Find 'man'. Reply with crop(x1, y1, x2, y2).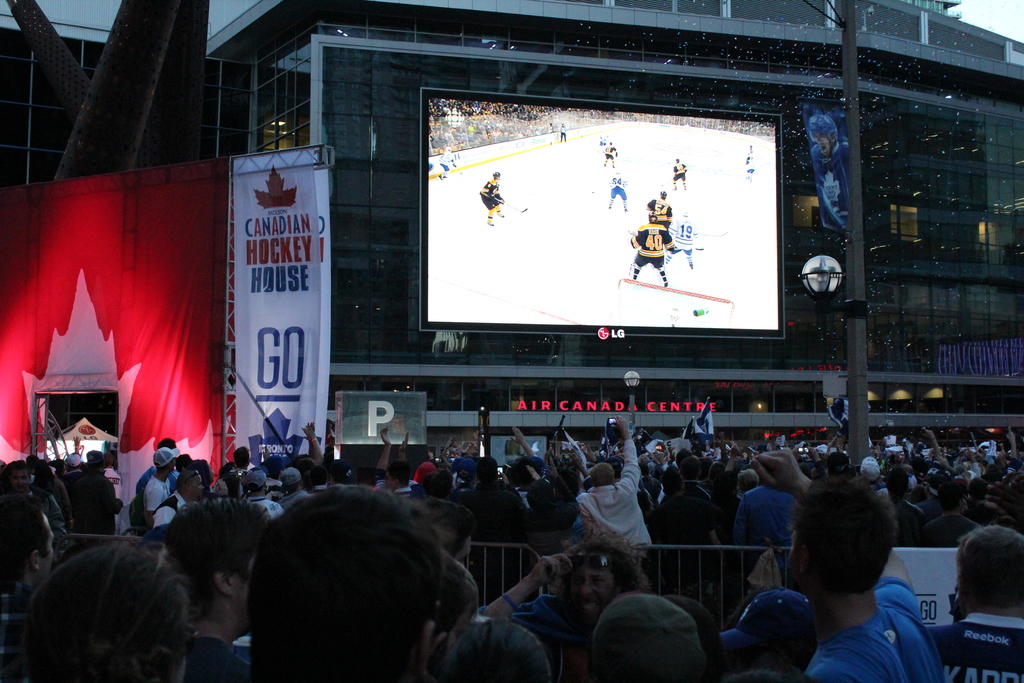
crop(630, 214, 672, 286).
